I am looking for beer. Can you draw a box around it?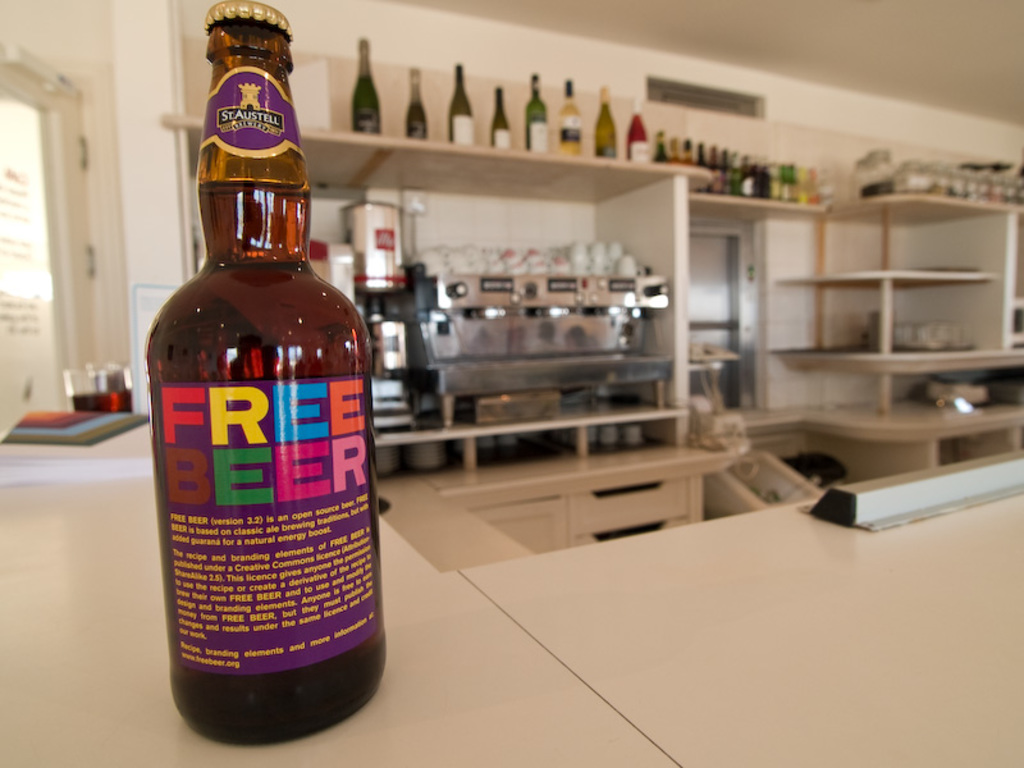
Sure, the bounding box is [x1=178, y1=0, x2=389, y2=745].
